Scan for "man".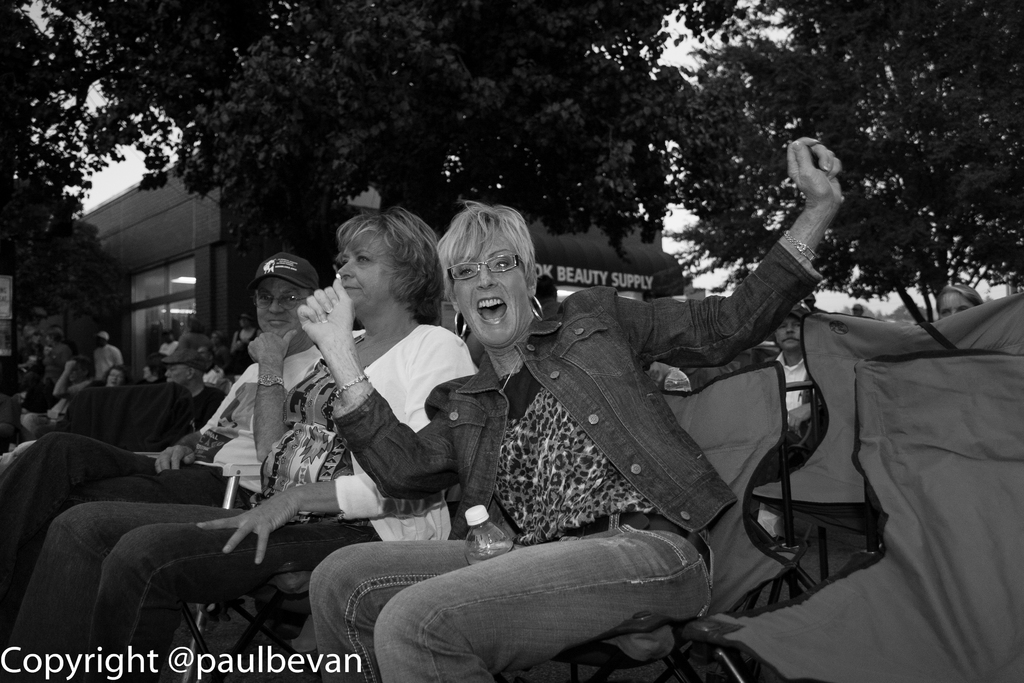
Scan result: [0,253,329,634].
